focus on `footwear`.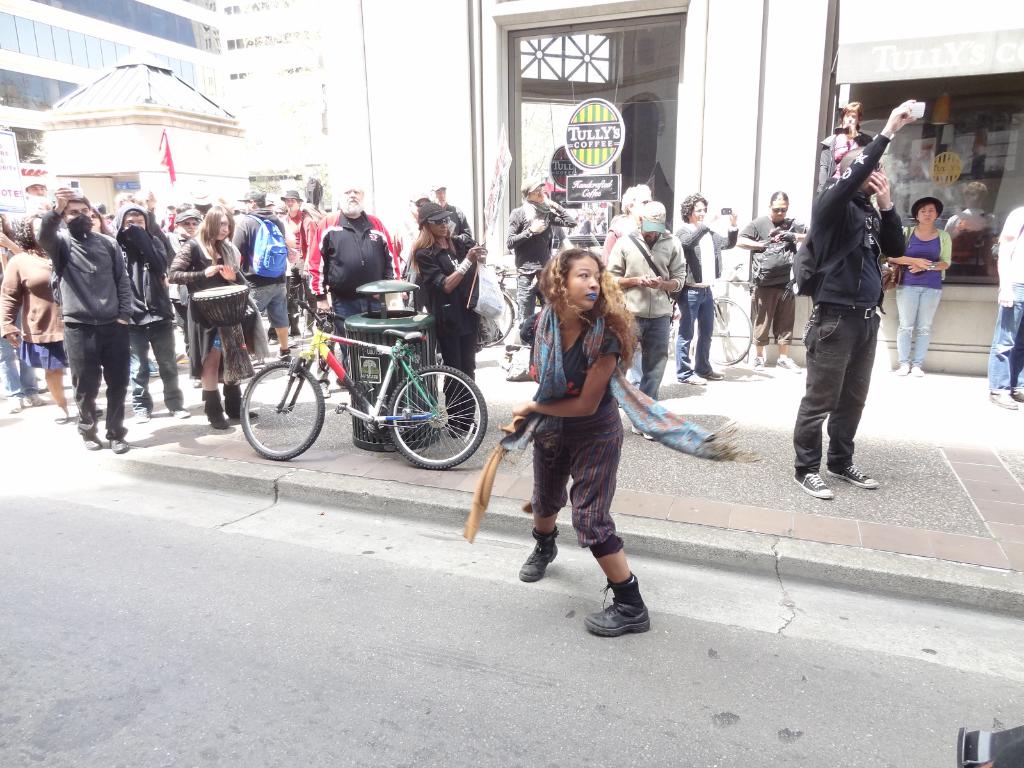
Focused at (x1=894, y1=362, x2=909, y2=377).
